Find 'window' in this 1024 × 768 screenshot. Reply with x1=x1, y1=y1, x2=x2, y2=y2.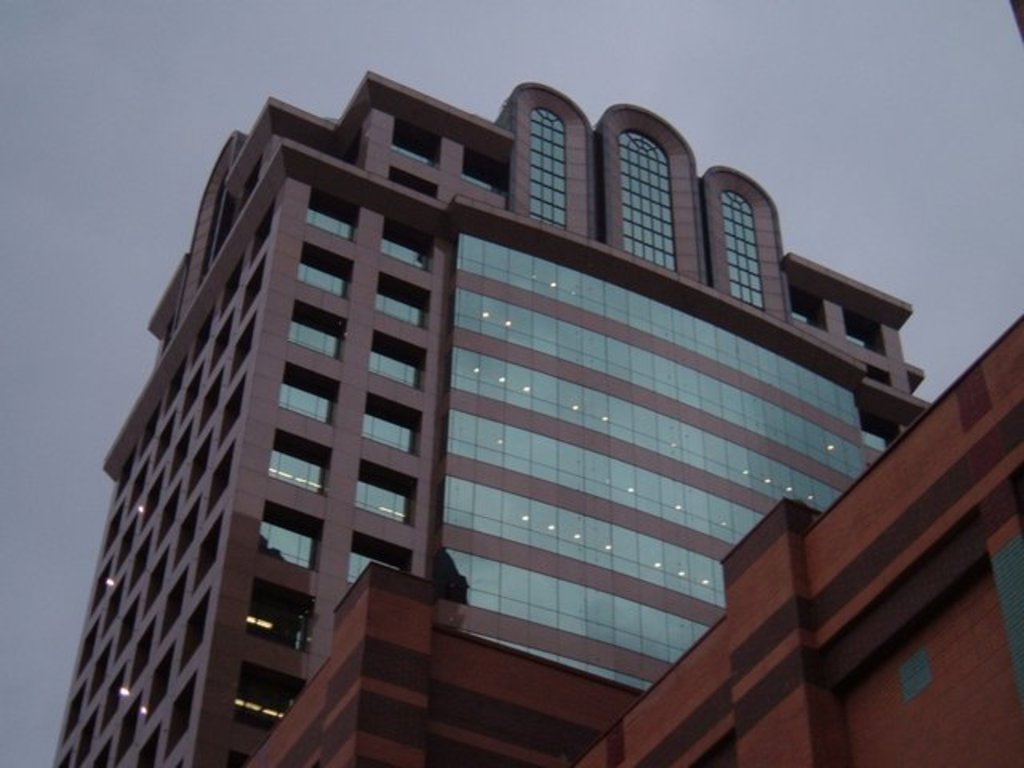
x1=370, y1=282, x2=424, y2=330.
